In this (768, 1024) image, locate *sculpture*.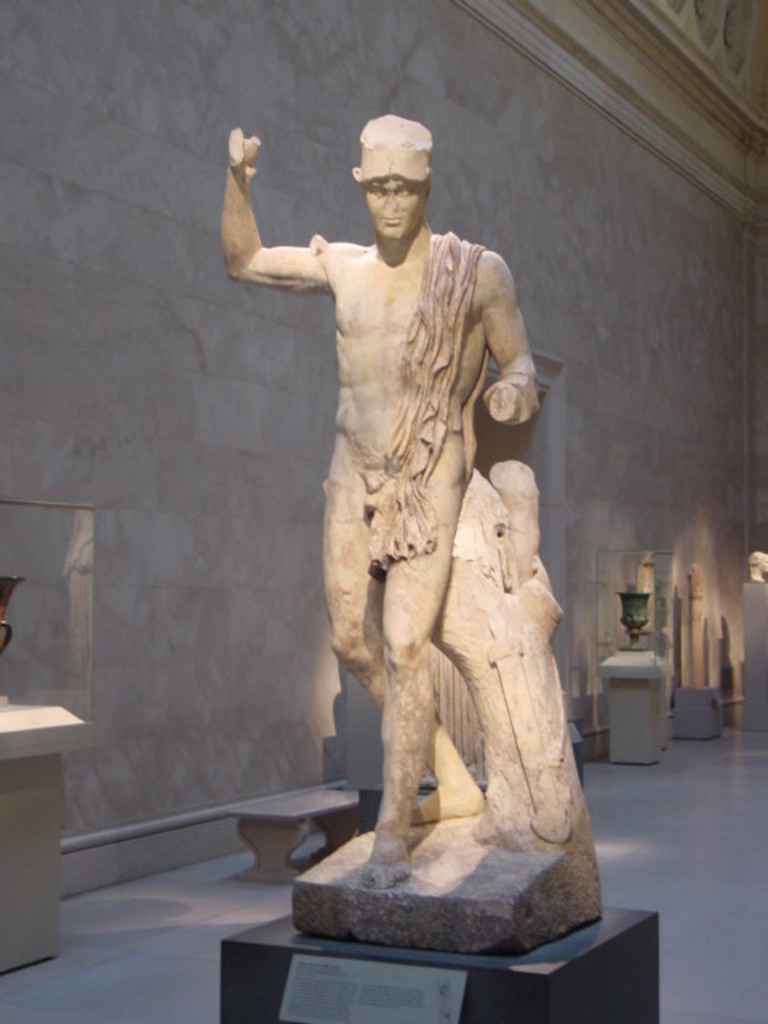
Bounding box: (x1=261, y1=86, x2=606, y2=931).
